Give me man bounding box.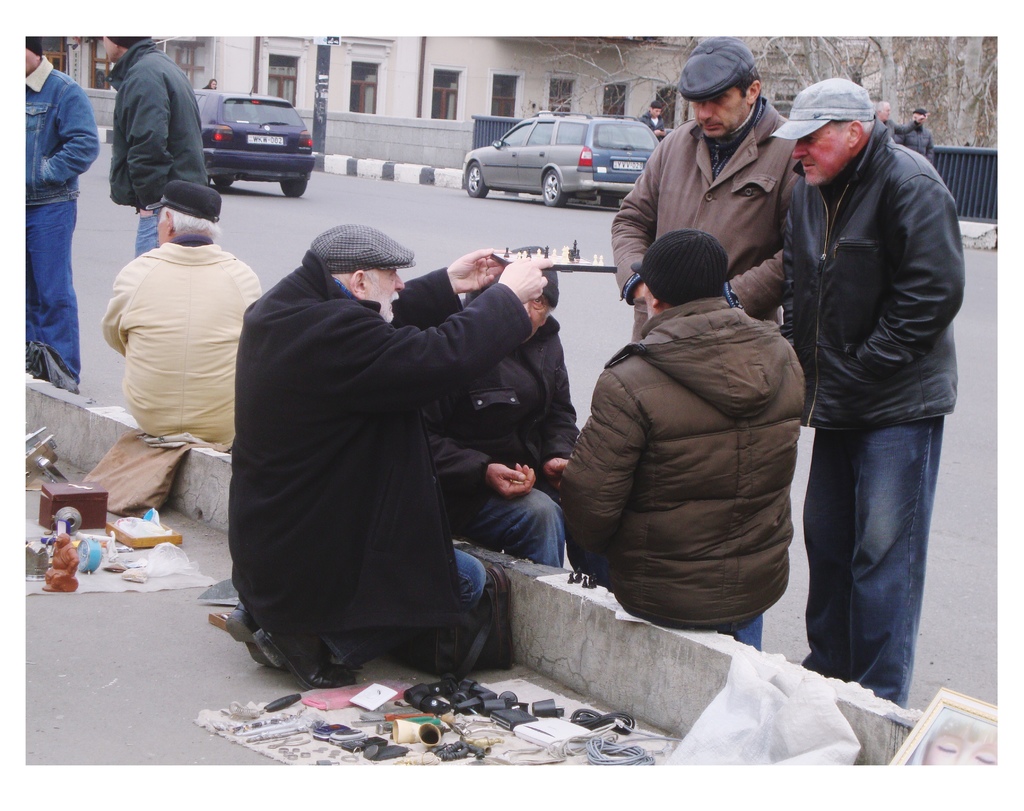
x1=870 y1=99 x2=896 y2=140.
